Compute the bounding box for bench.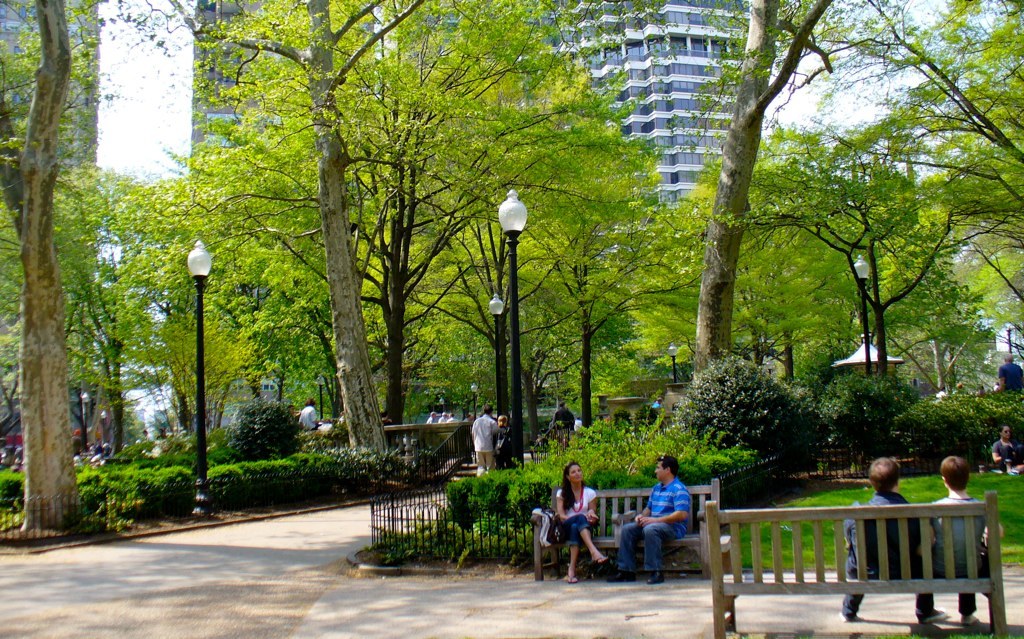
(x1=730, y1=491, x2=1010, y2=624).
